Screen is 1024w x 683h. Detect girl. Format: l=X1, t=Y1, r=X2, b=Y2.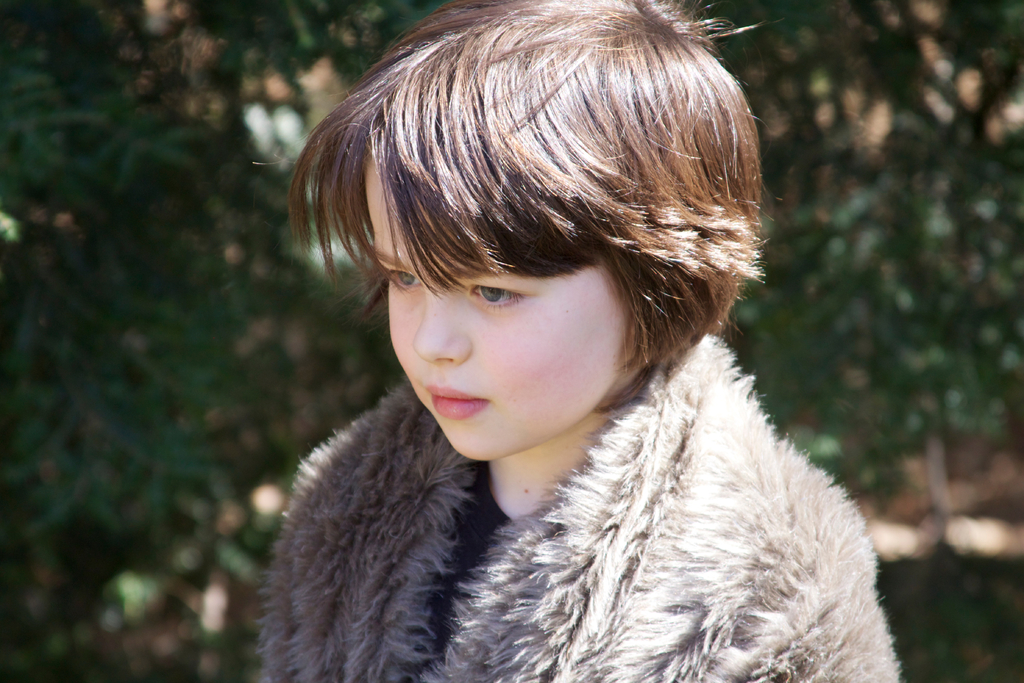
l=252, t=0, r=904, b=682.
